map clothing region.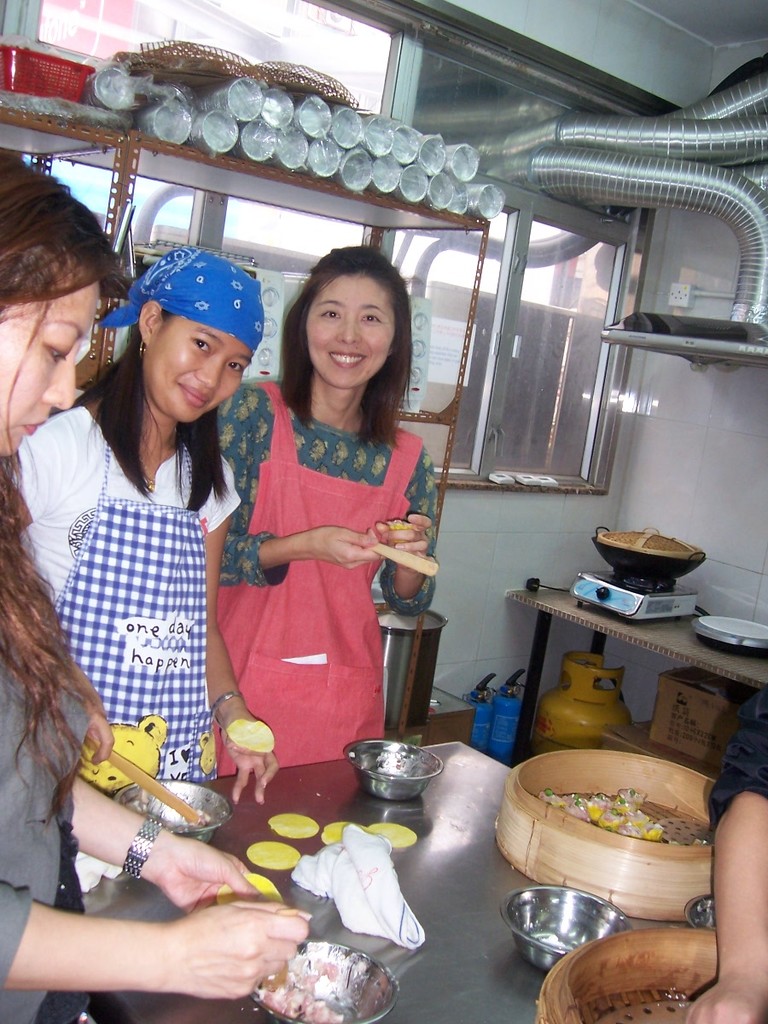
Mapped to left=218, top=375, right=428, bottom=746.
